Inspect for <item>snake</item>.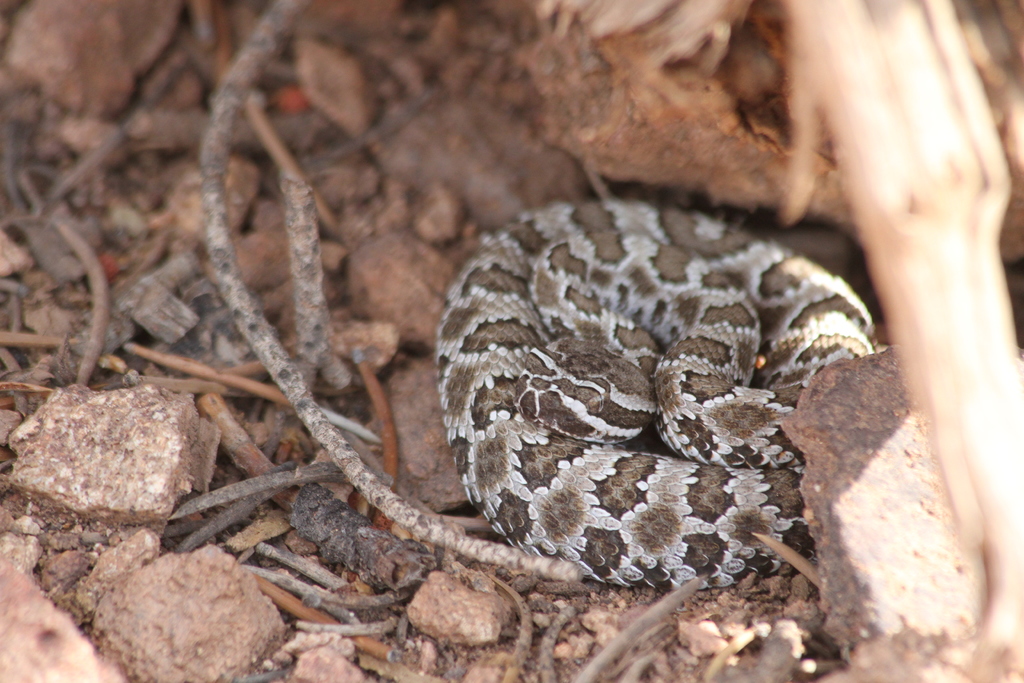
Inspection: 421, 176, 876, 606.
